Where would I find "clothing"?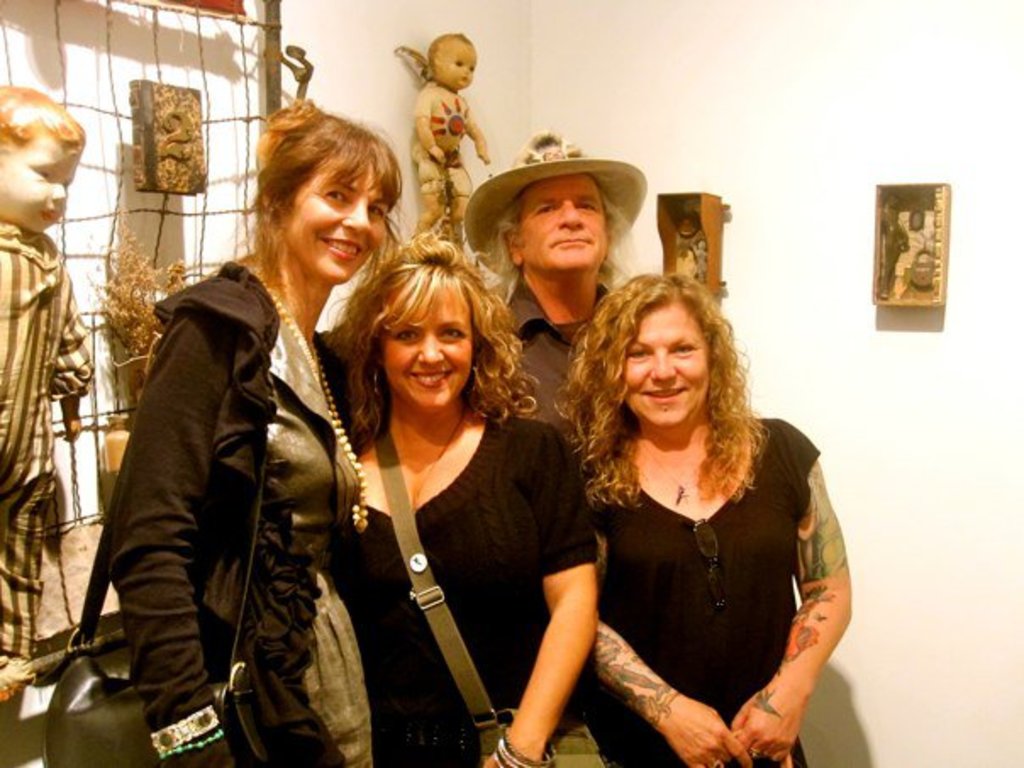
At l=0, t=222, r=86, b=658.
